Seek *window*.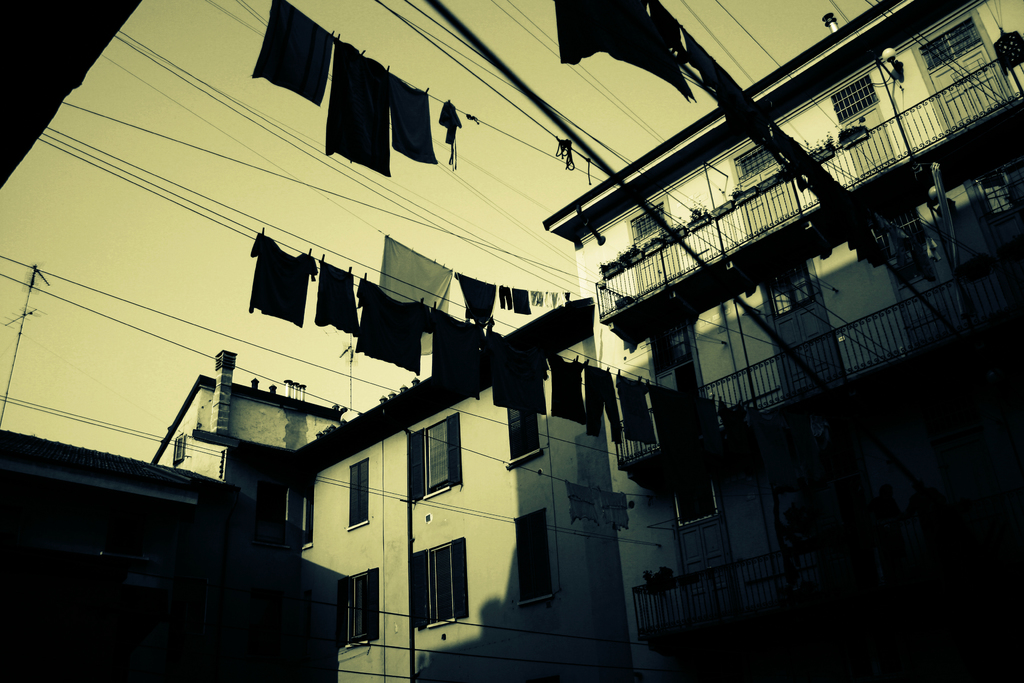
411, 533, 467, 636.
